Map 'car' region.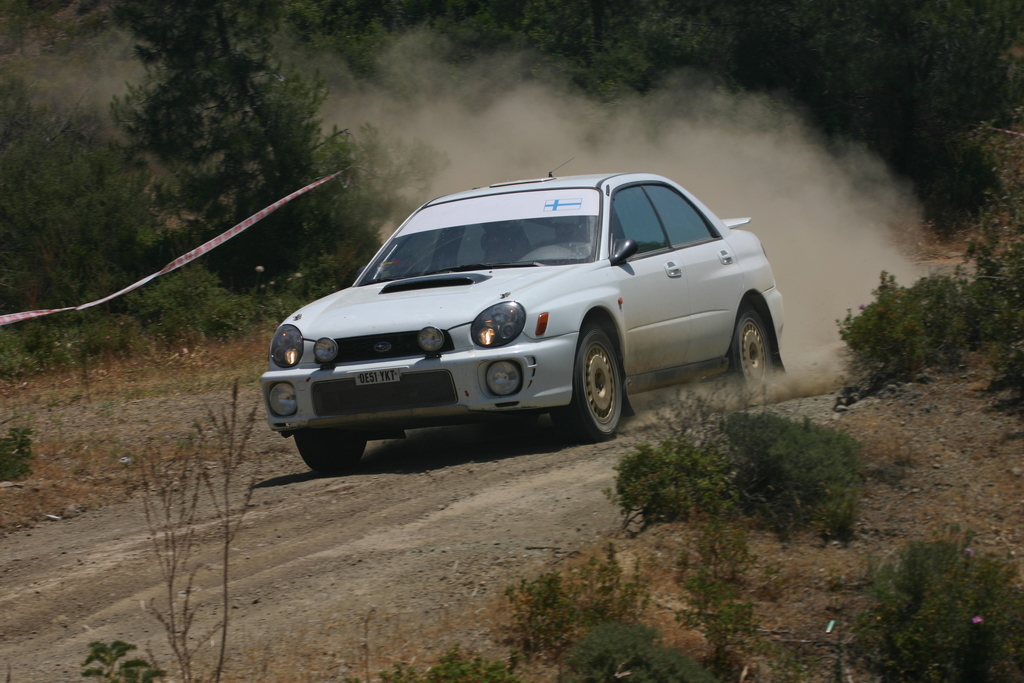
Mapped to 255, 154, 792, 479.
